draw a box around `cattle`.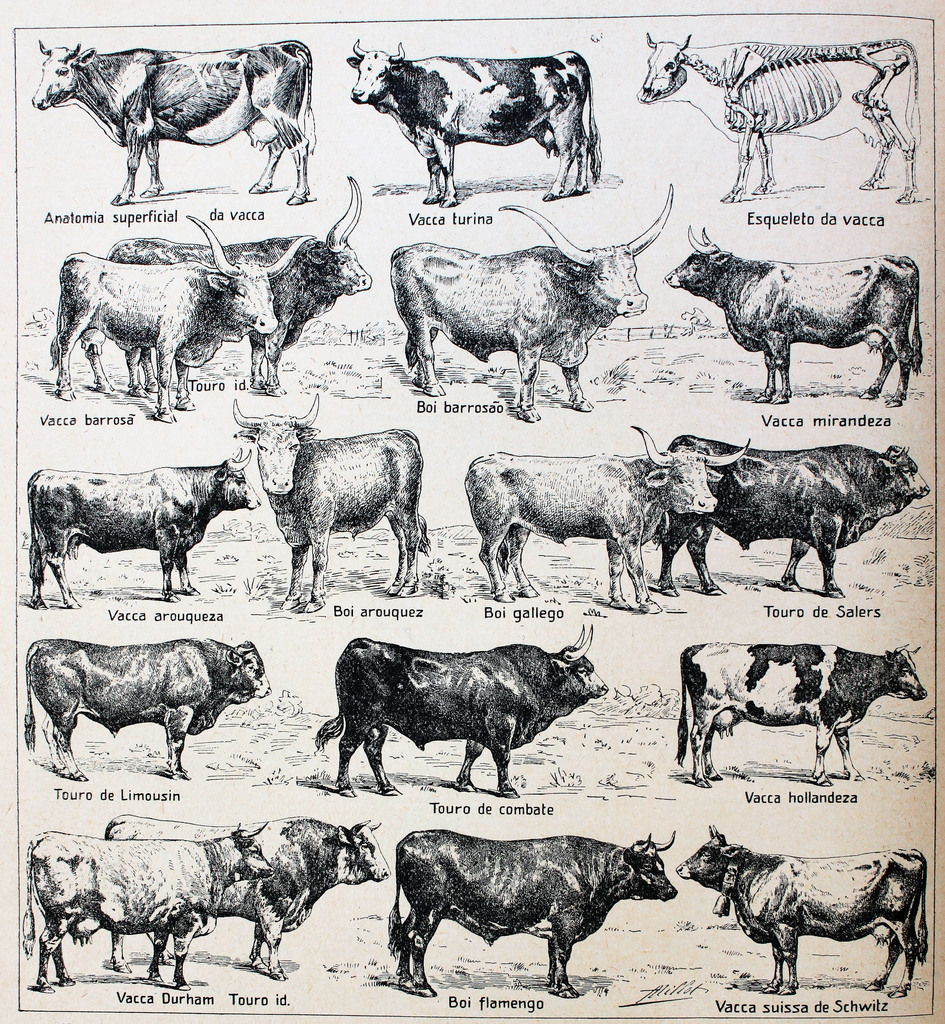
box(668, 230, 920, 404).
